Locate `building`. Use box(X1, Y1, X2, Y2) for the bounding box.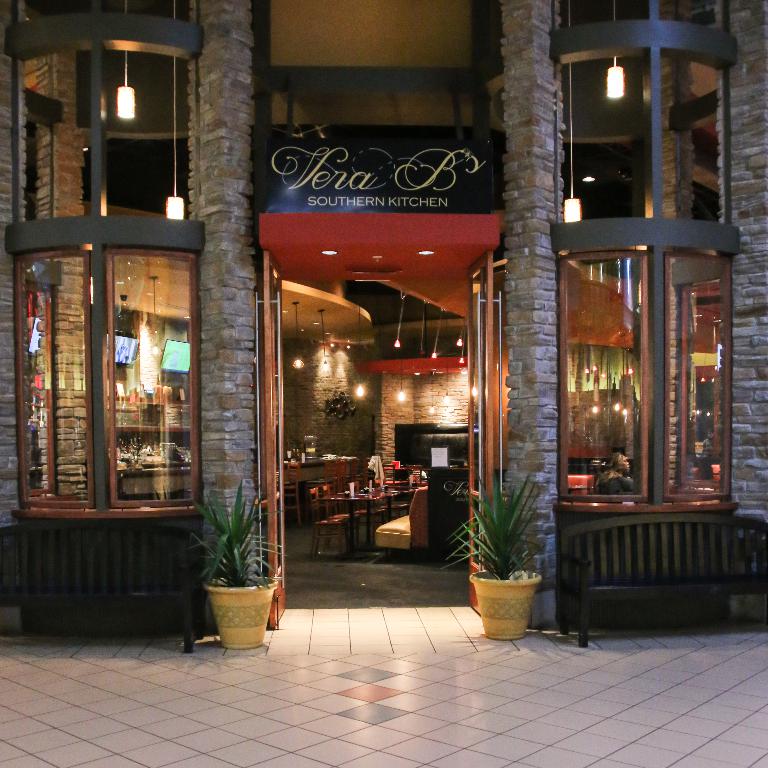
box(0, 0, 767, 625).
